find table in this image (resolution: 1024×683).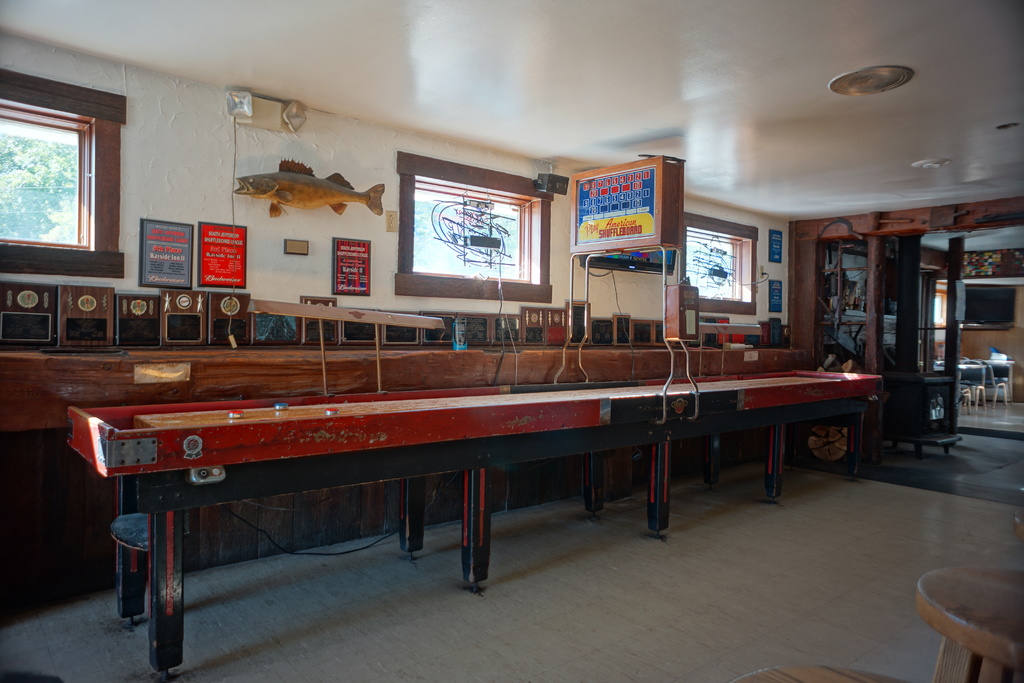
box(61, 352, 883, 682).
